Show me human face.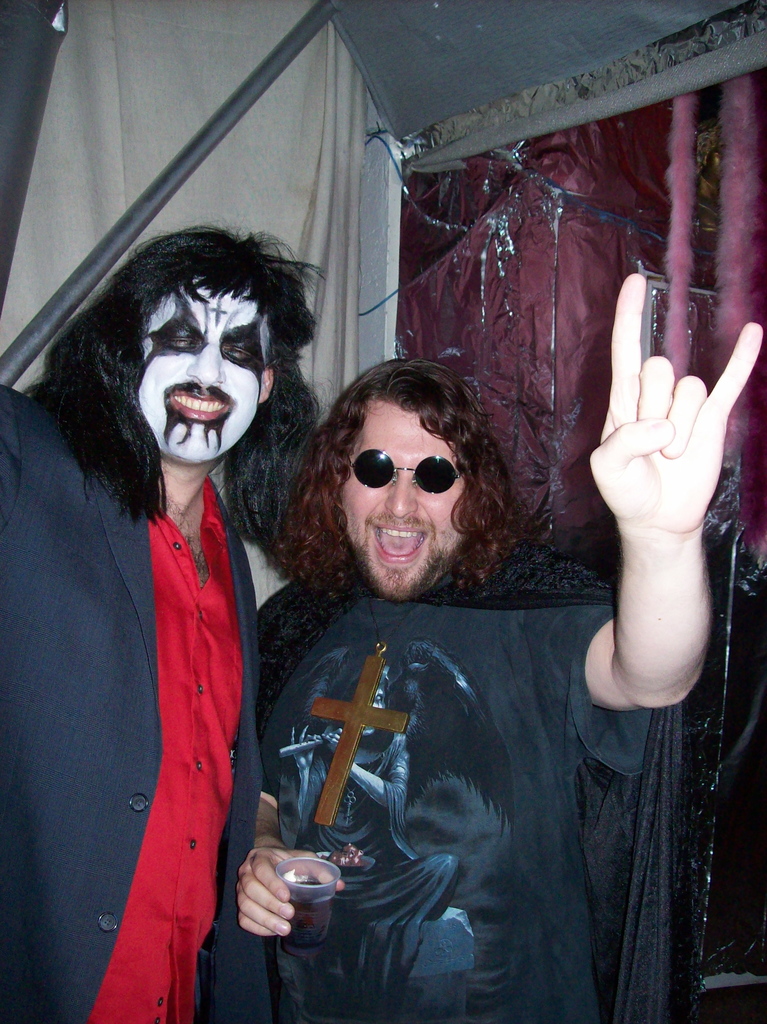
human face is here: bbox=(345, 402, 469, 601).
